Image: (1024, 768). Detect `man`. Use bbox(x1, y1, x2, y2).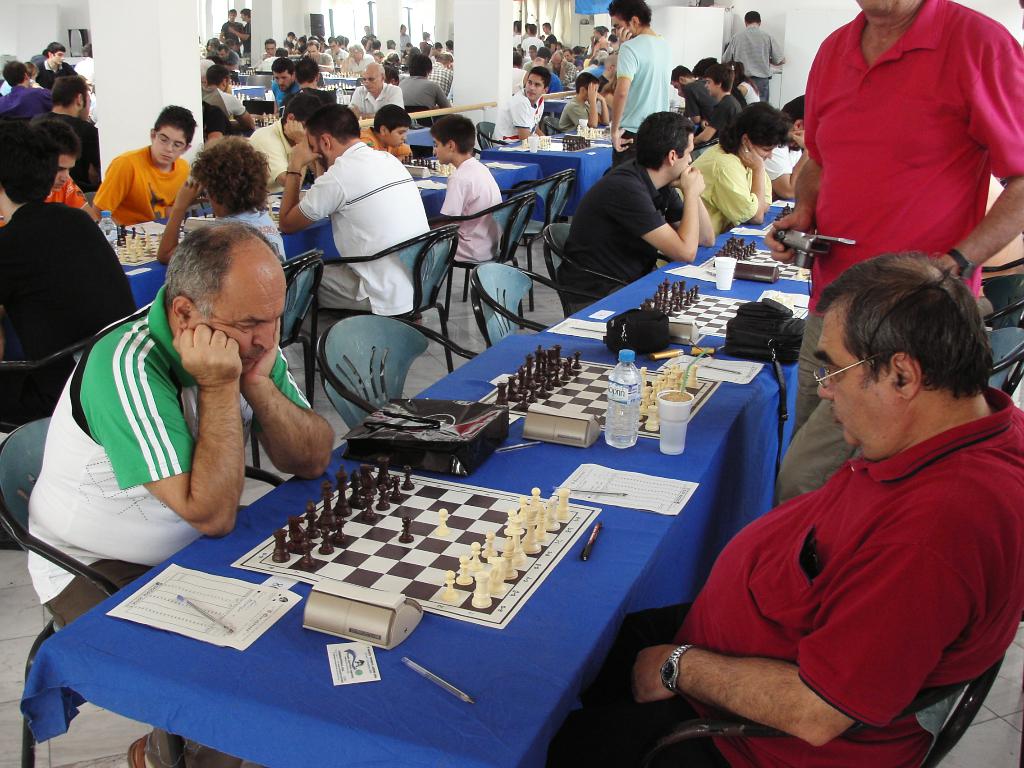
bbox(595, 54, 618, 94).
